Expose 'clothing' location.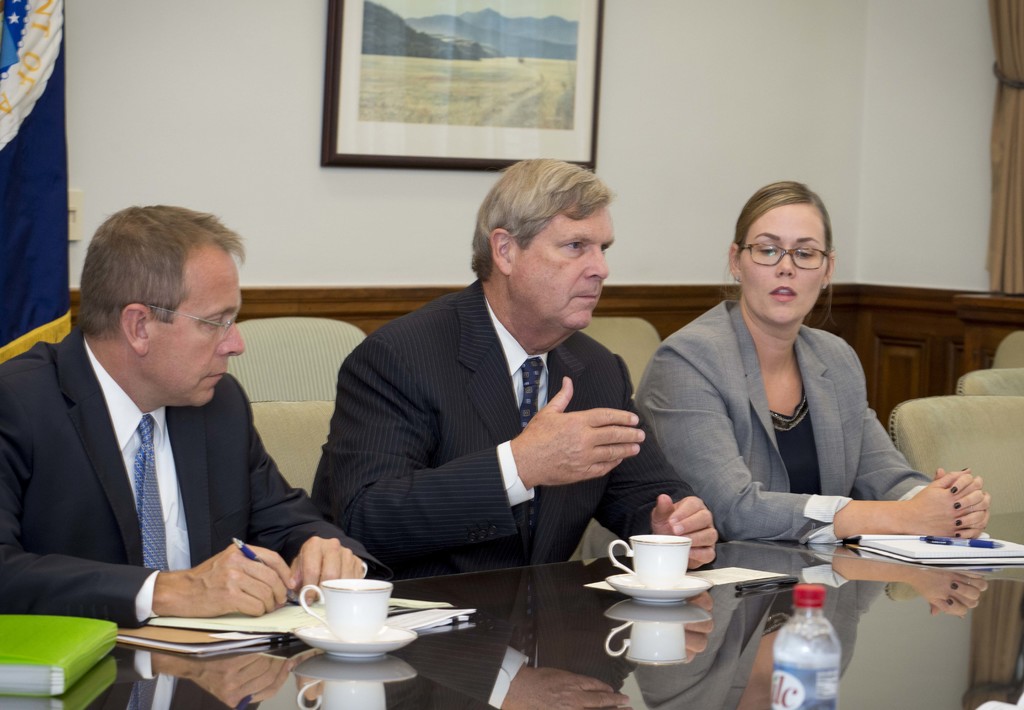
Exposed at [x1=0, y1=323, x2=396, y2=625].
